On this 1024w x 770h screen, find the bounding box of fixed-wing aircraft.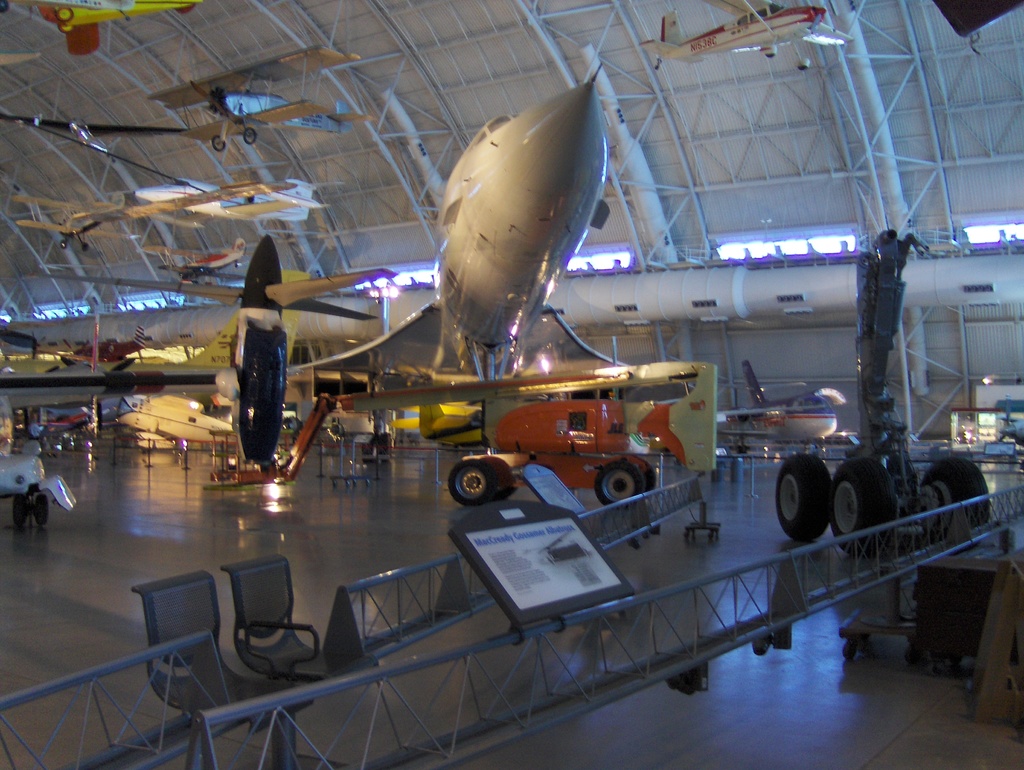
Bounding box: BBox(714, 353, 860, 443).
